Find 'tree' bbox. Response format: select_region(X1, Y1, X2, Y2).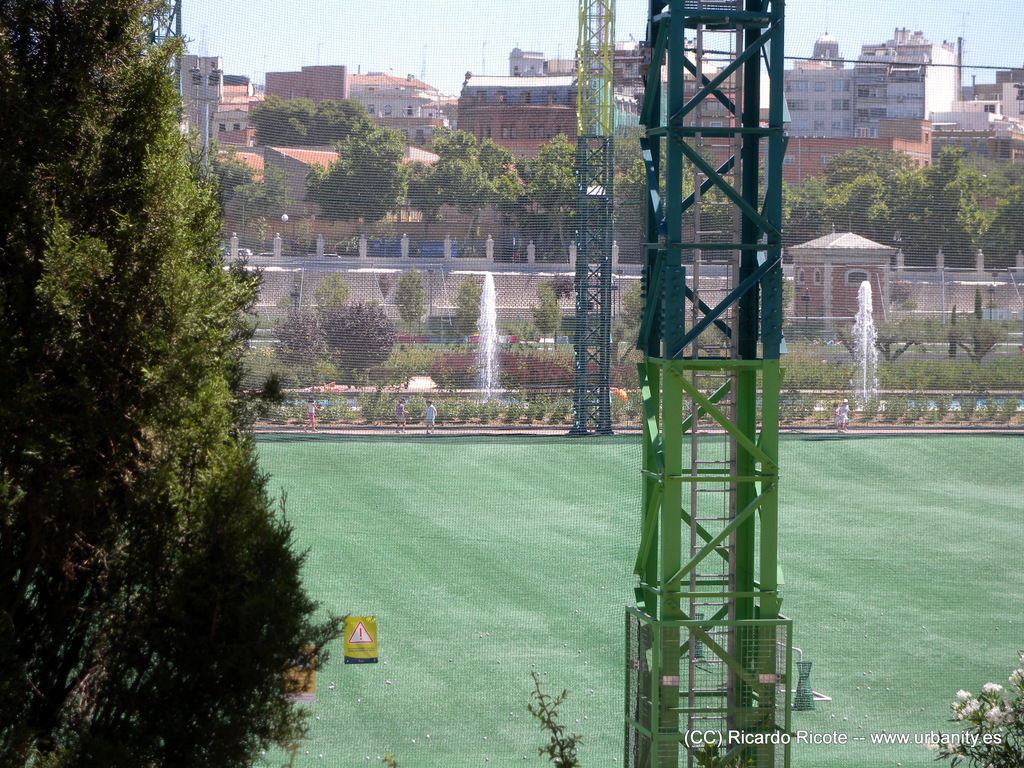
select_region(951, 314, 1008, 364).
